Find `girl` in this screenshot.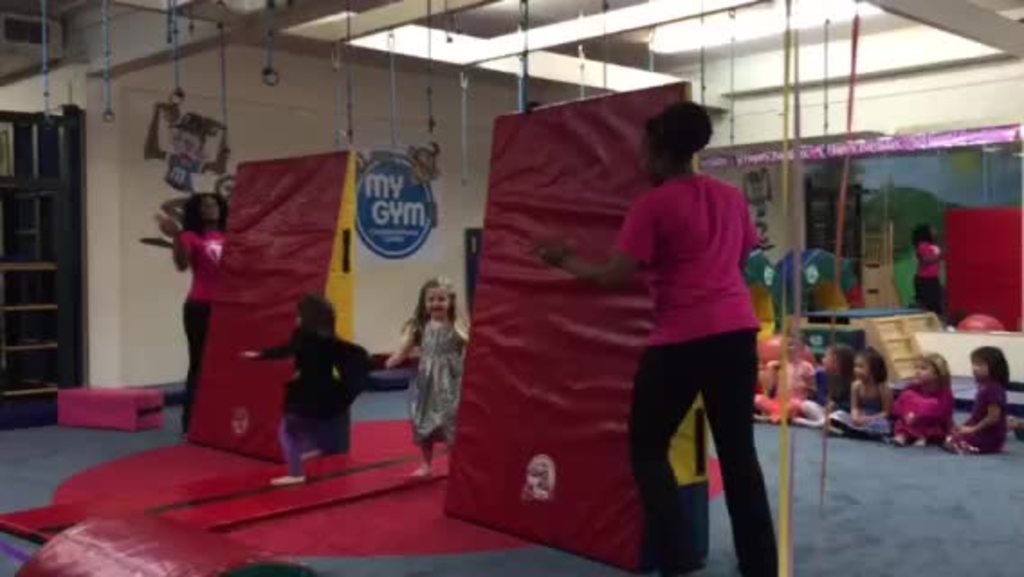
The bounding box for `girl` is (952, 343, 1017, 462).
